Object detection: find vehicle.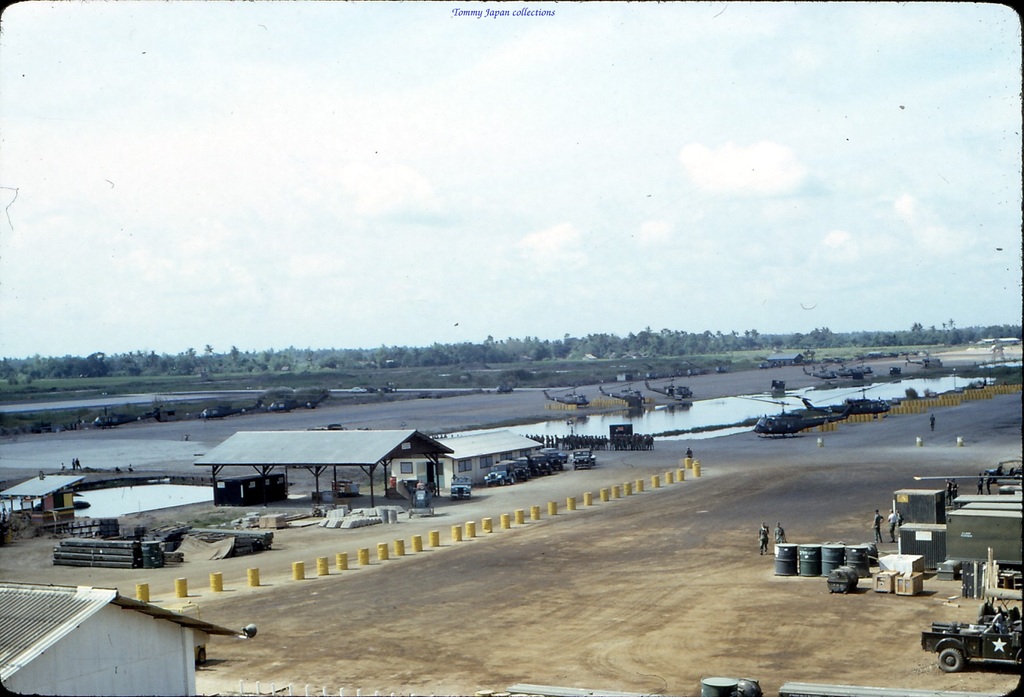
bbox=(607, 419, 637, 447).
